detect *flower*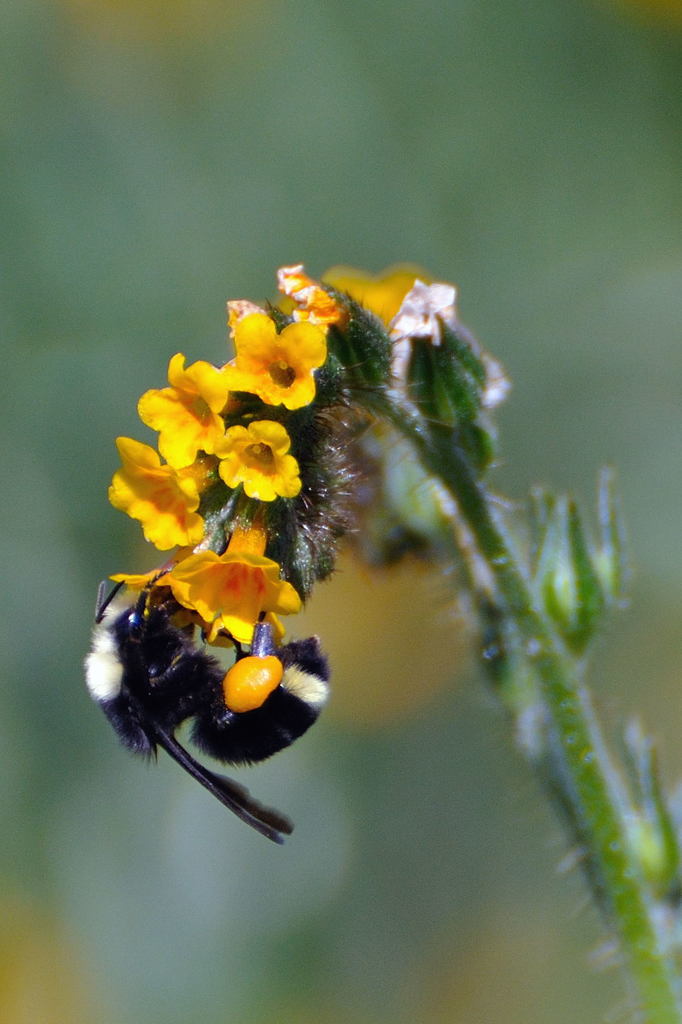
[226,308,323,396]
